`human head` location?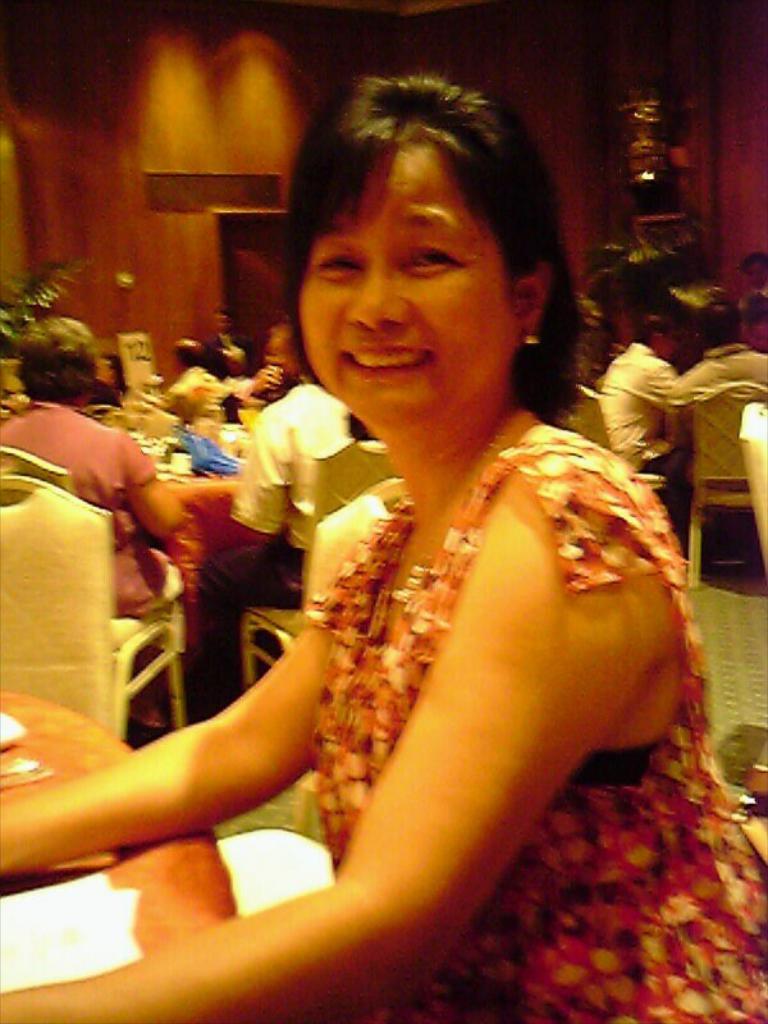
(left=210, top=307, right=242, bottom=339)
